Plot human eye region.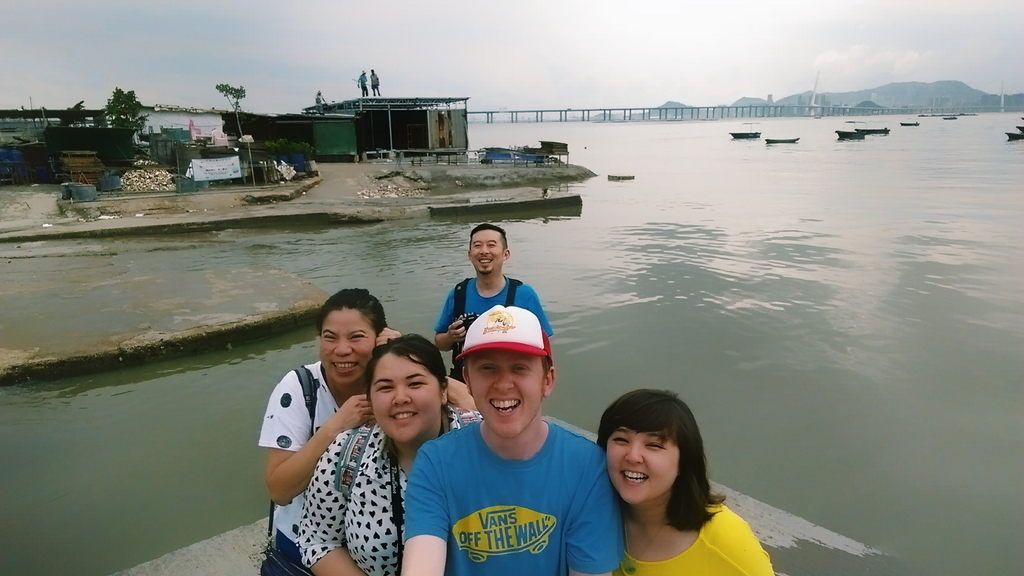
Plotted at Rect(408, 380, 431, 390).
